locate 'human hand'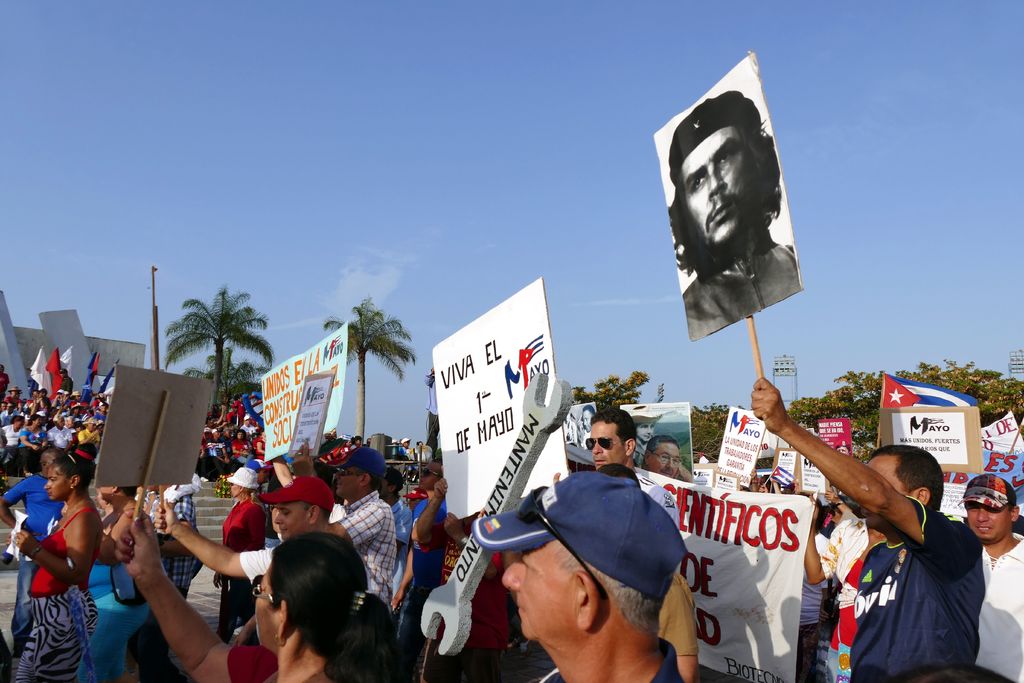
(444,509,463,538)
